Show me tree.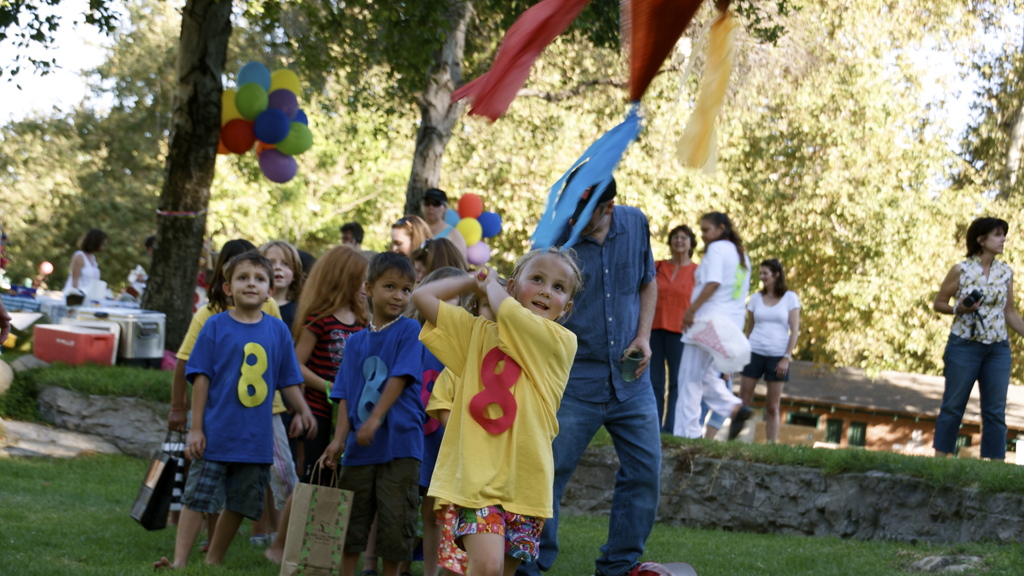
tree is here: select_region(142, 1, 235, 359).
